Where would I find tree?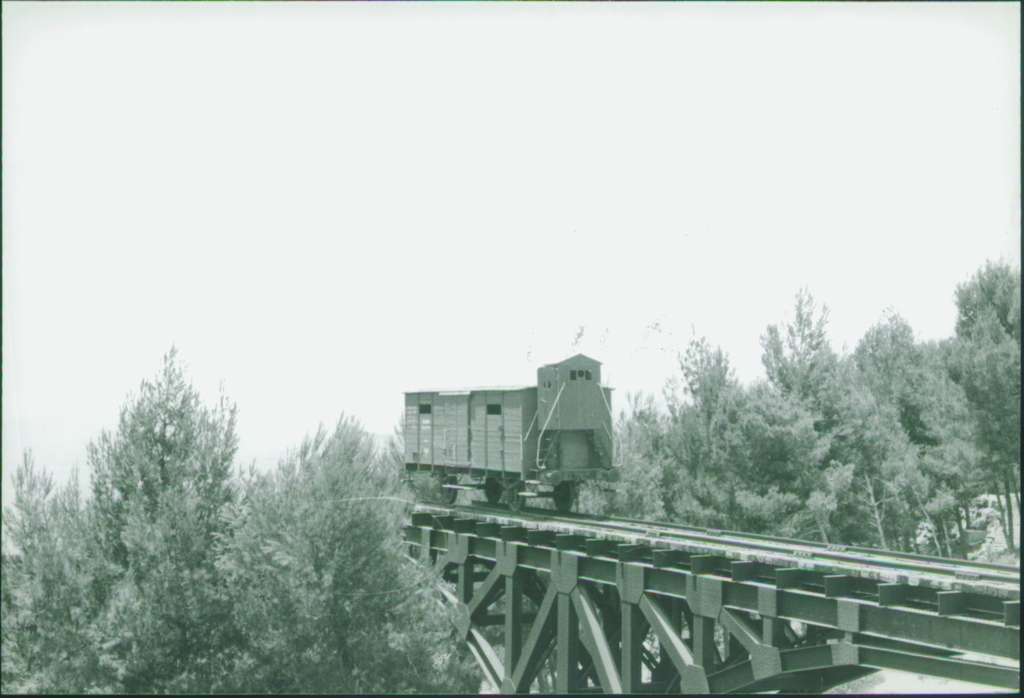
At region(0, 443, 109, 697).
